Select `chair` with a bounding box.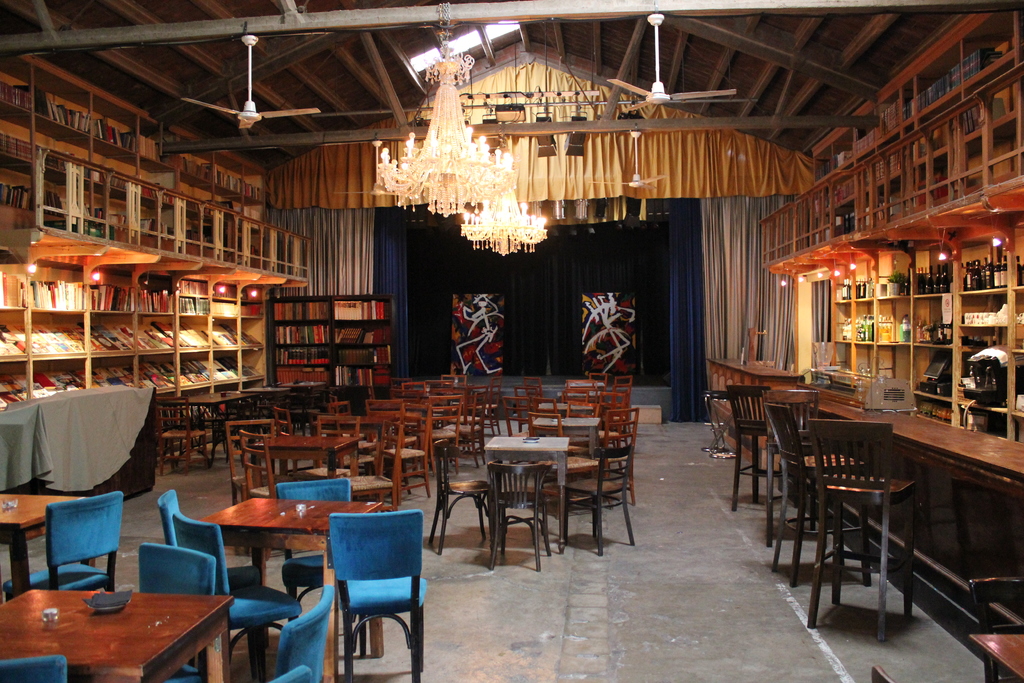
left=420, top=392, right=460, bottom=477.
